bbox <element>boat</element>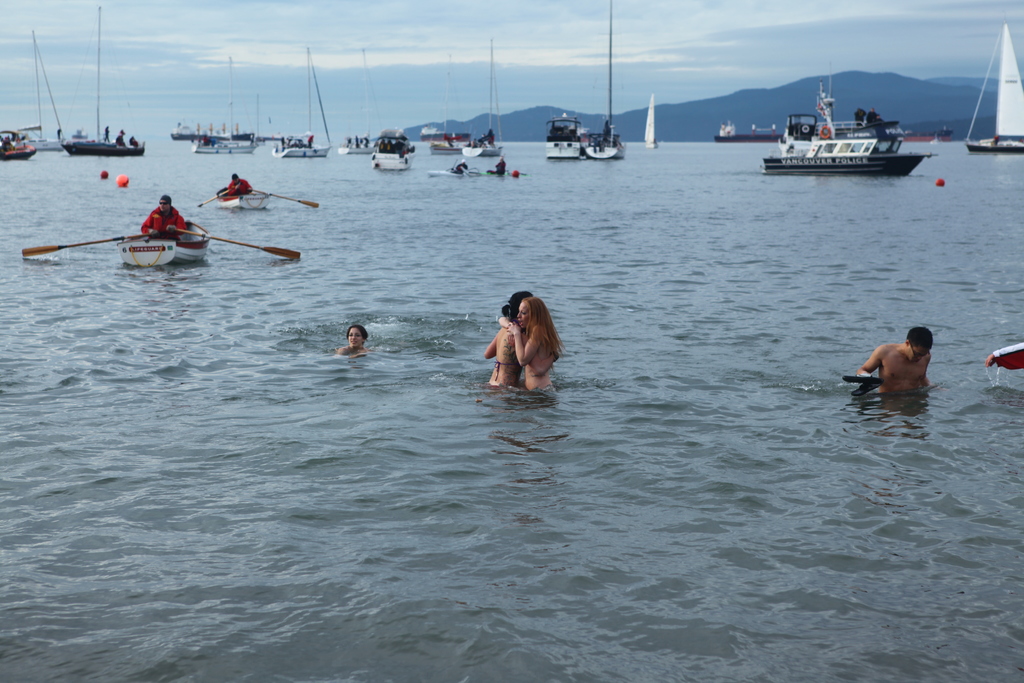
191, 142, 257, 157
